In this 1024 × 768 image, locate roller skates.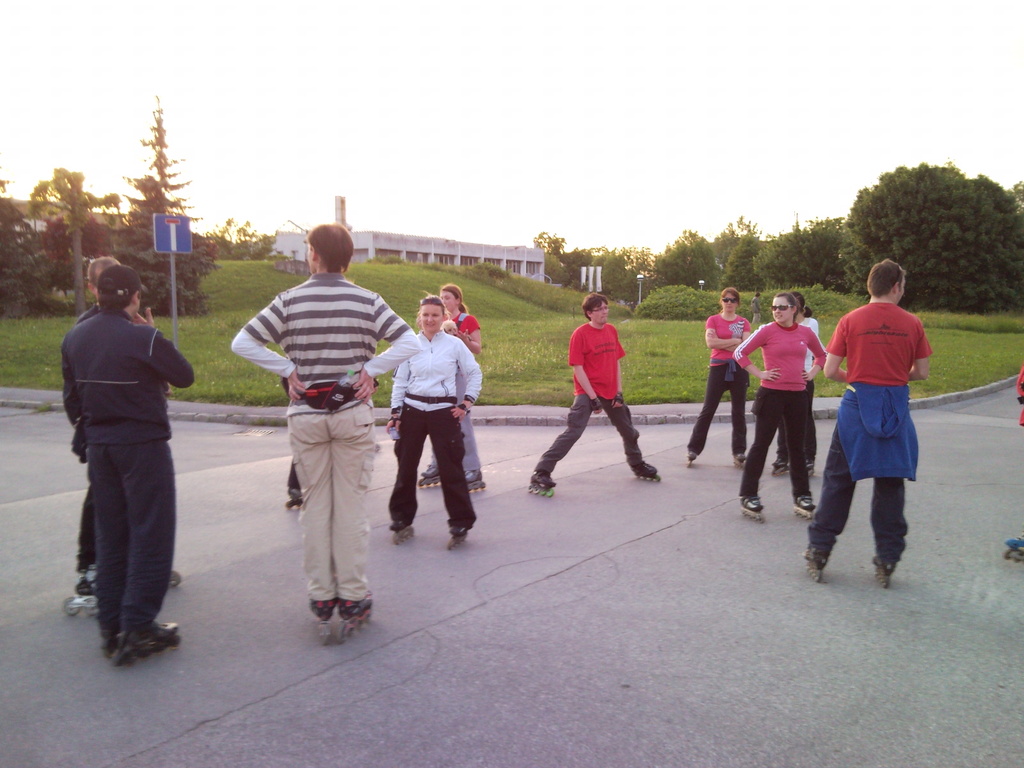
Bounding box: 794:490:817:519.
